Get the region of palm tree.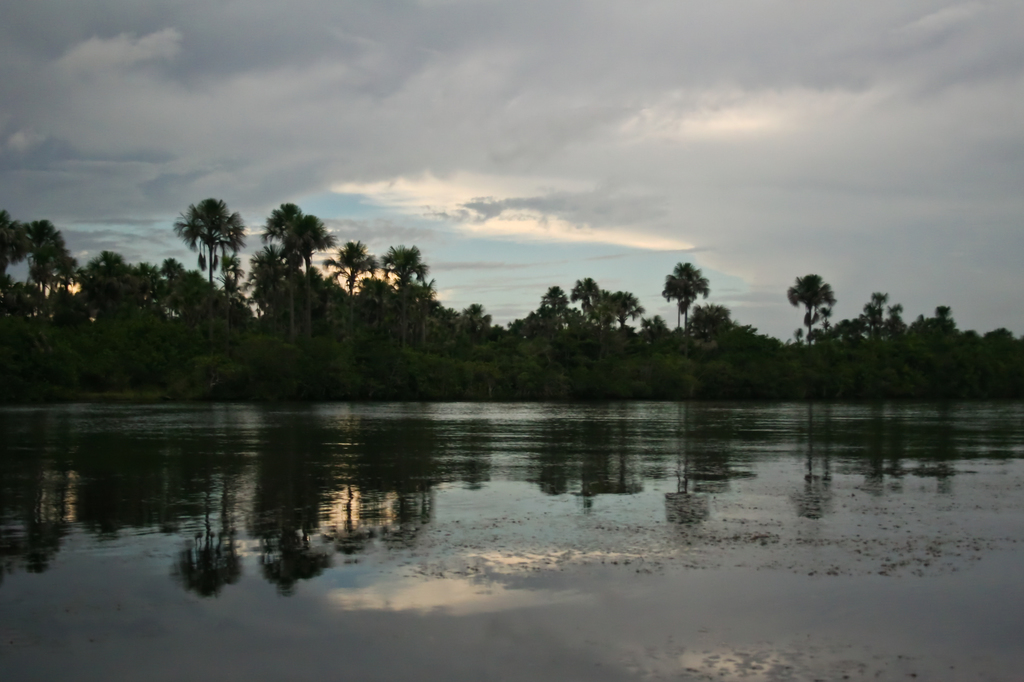
pyautogui.locateOnScreen(658, 261, 719, 316).
